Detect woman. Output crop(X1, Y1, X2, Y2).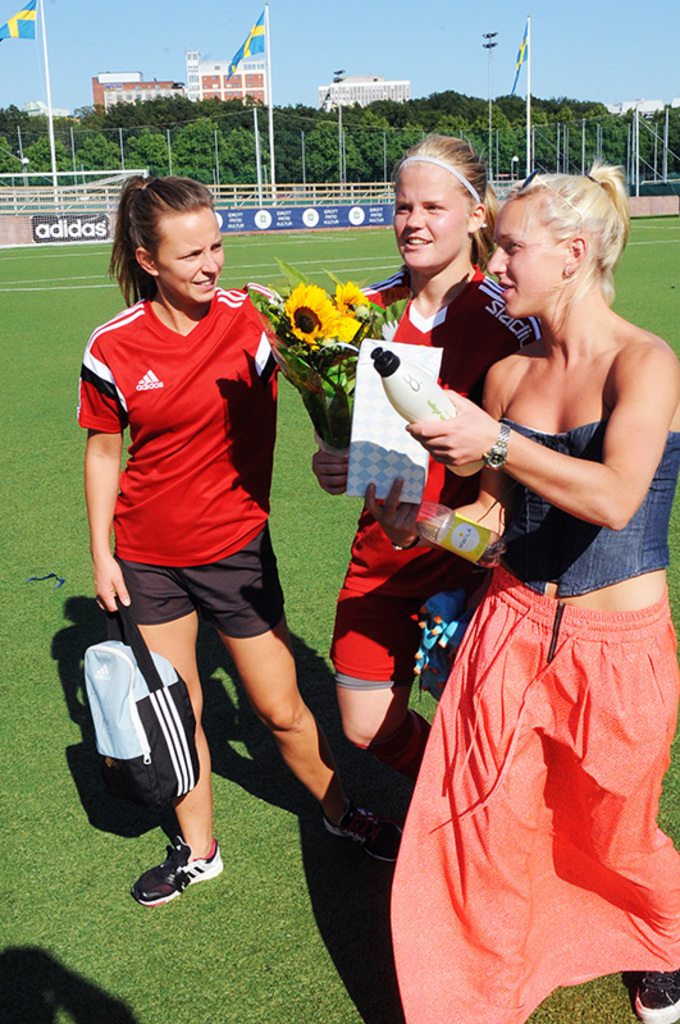
crop(305, 131, 549, 870).
